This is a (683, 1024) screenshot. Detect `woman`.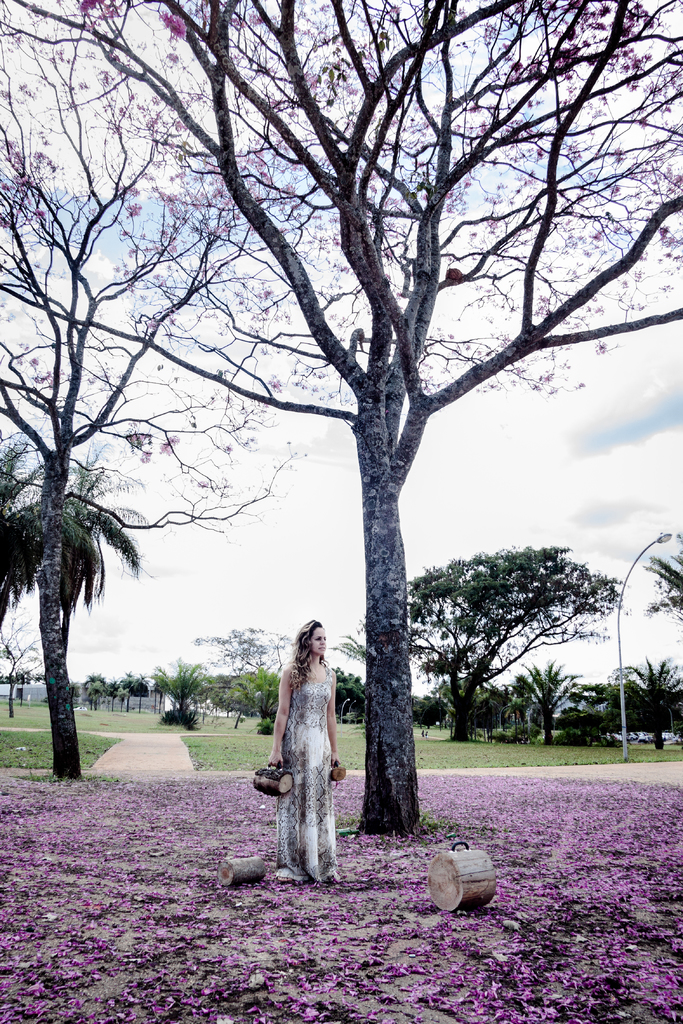
pyautogui.locateOnScreen(251, 607, 358, 890).
